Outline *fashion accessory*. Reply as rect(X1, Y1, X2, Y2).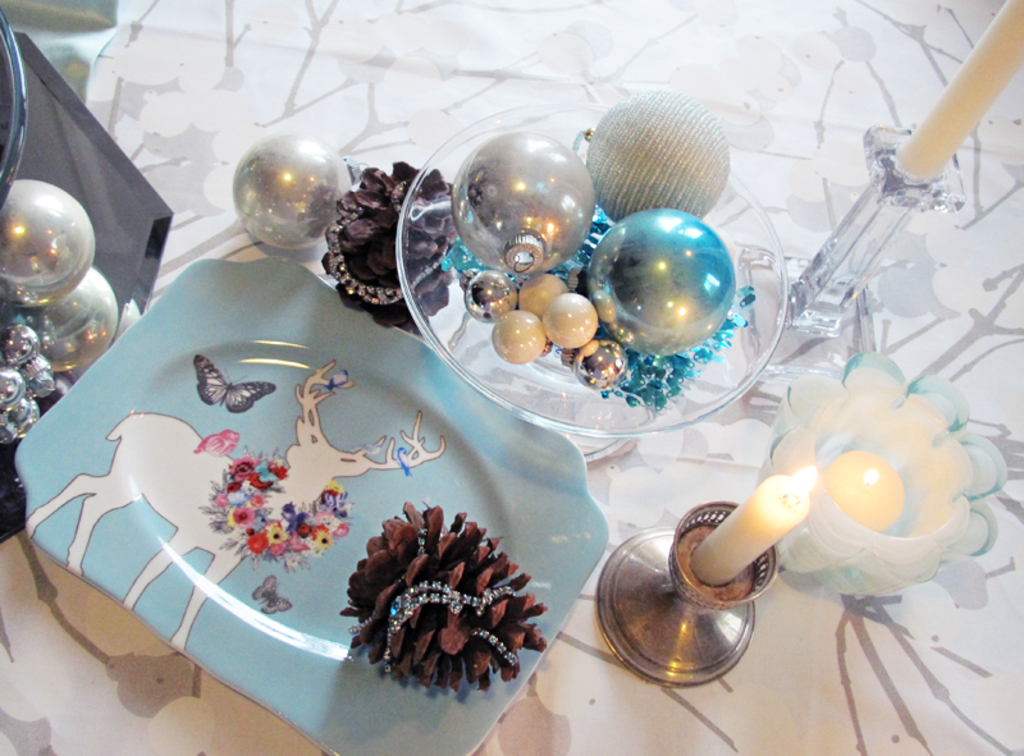
rect(323, 160, 449, 335).
